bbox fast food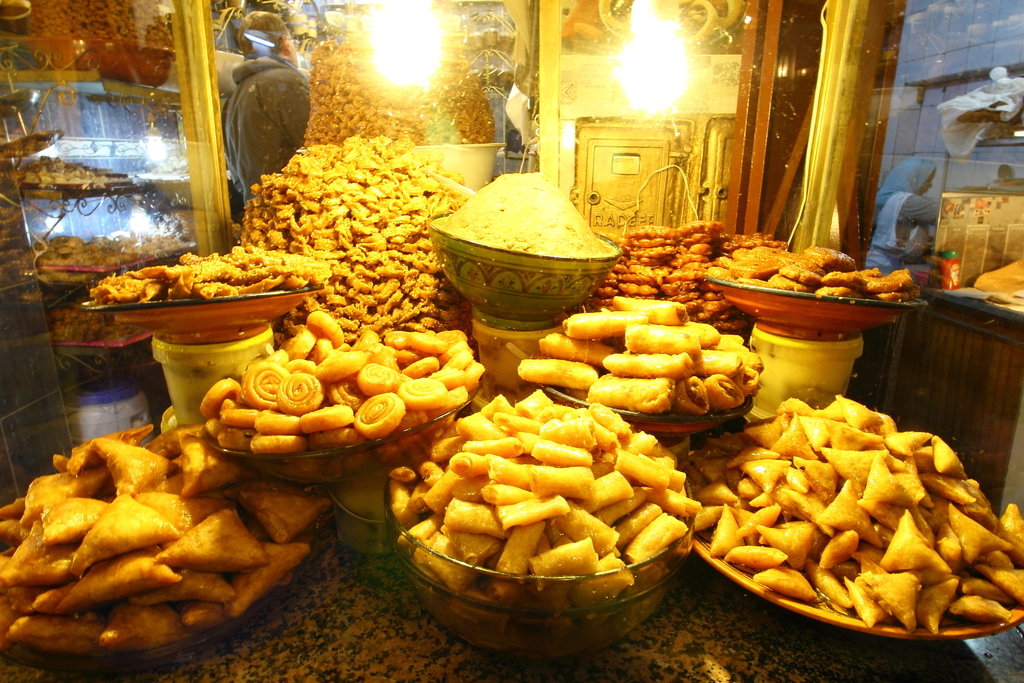
l=976, t=572, r=1023, b=607
